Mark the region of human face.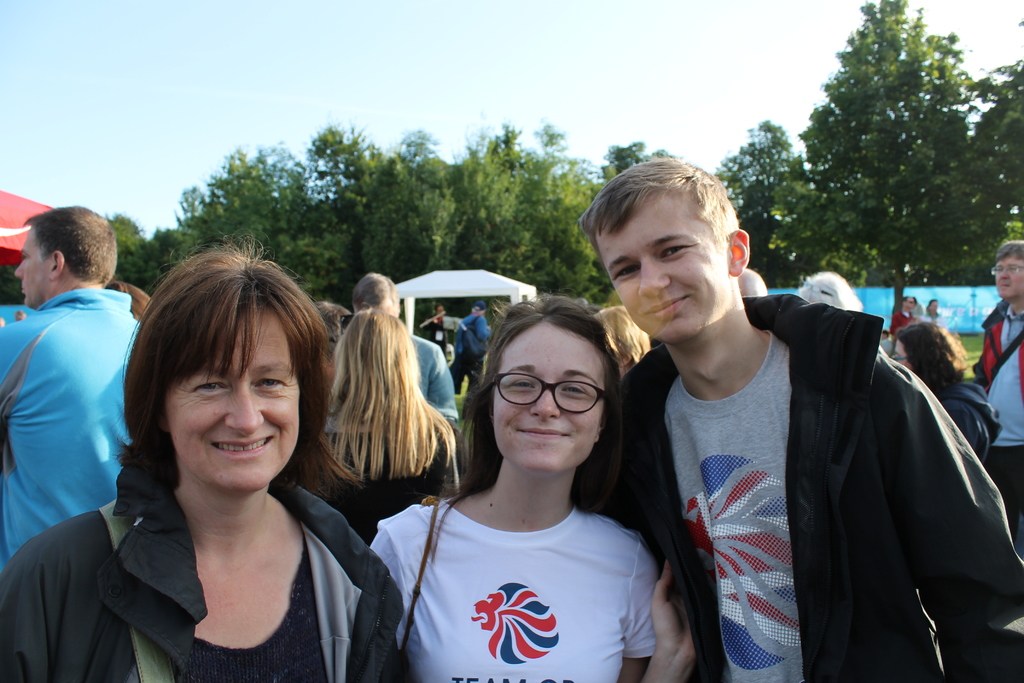
Region: <region>598, 212, 735, 340</region>.
